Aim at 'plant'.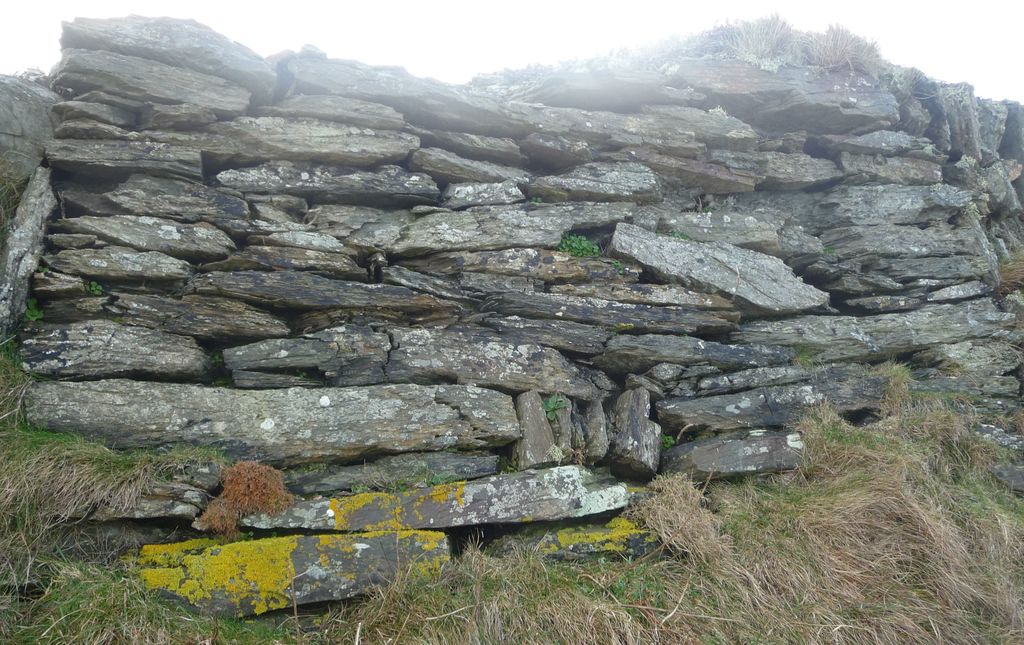
Aimed at bbox(660, 430, 681, 453).
